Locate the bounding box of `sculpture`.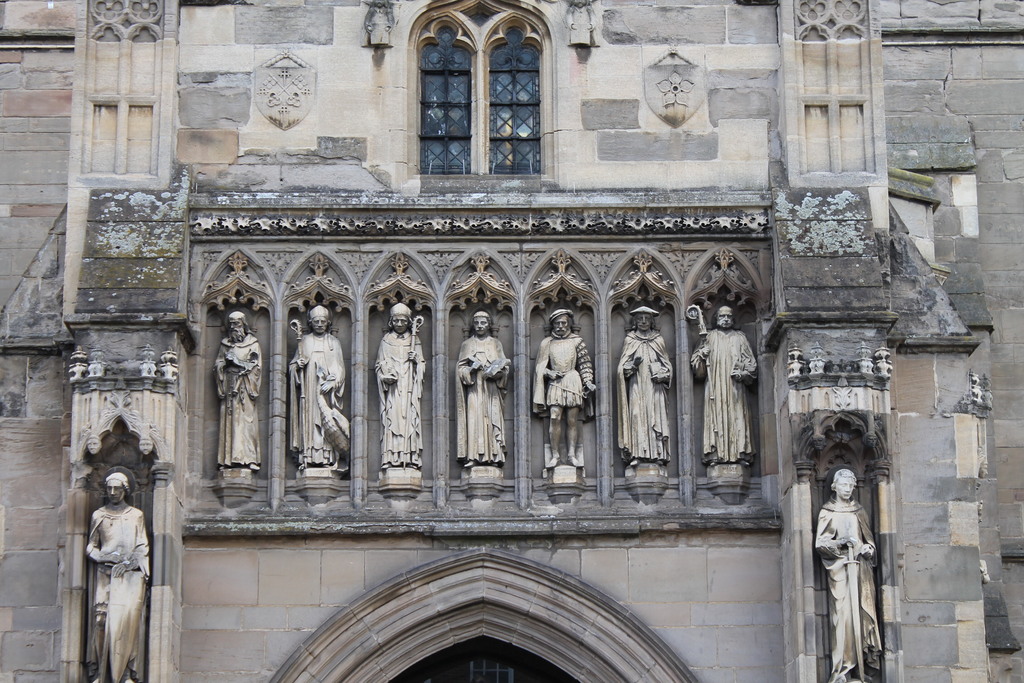
Bounding box: l=214, t=308, r=264, b=472.
